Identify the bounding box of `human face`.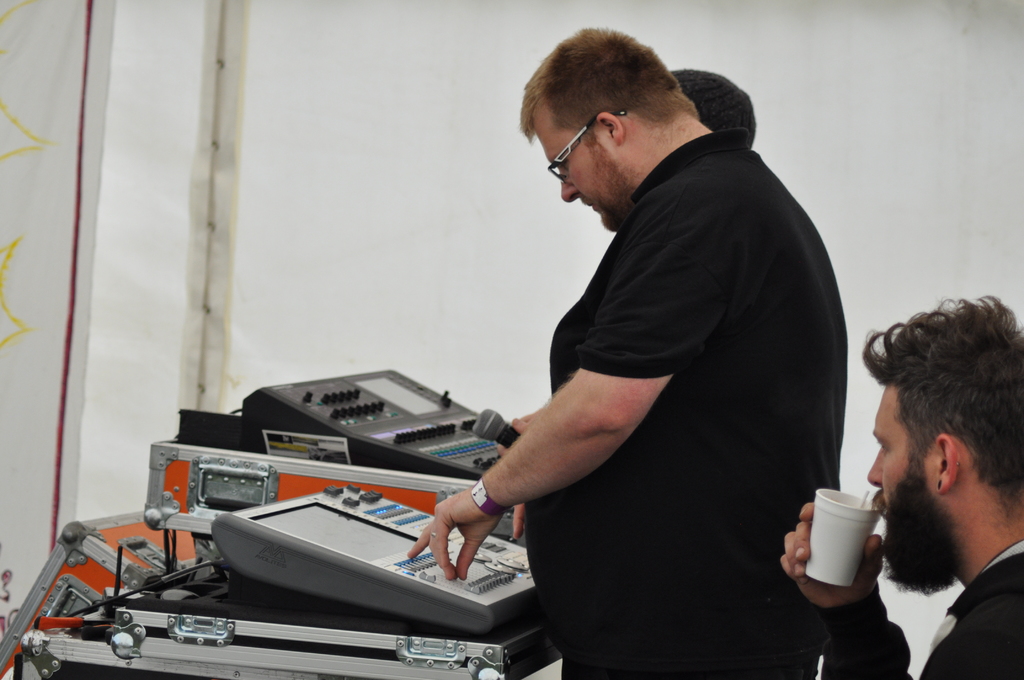
select_region(872, 374, 965, 591).
